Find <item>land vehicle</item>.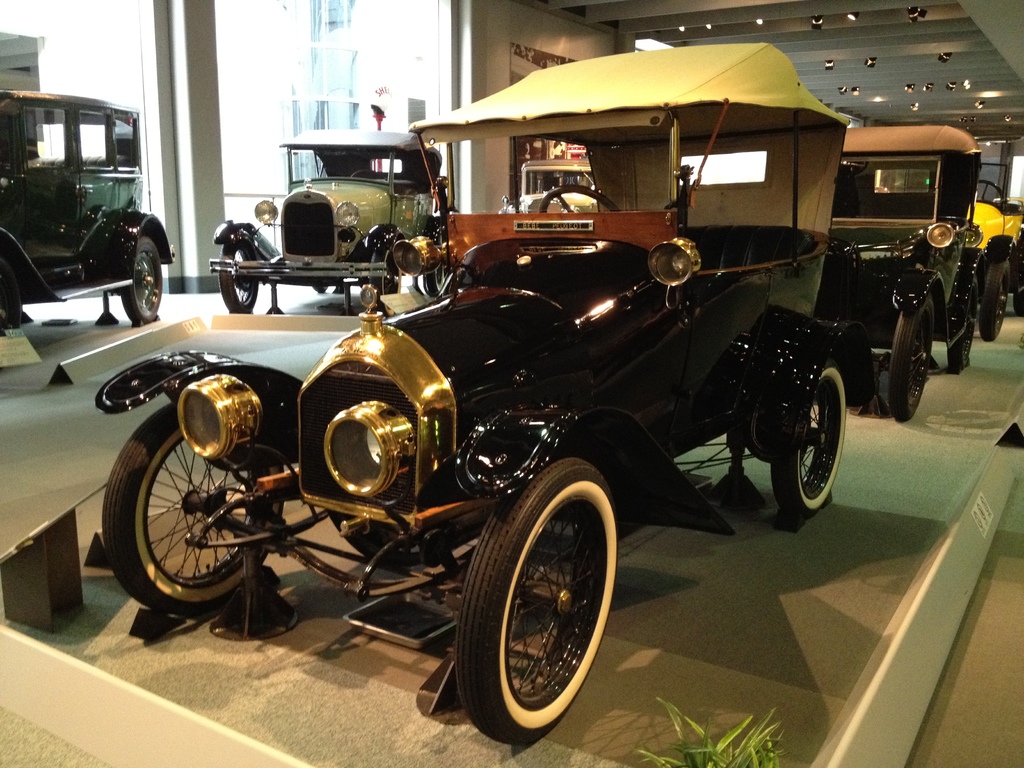
[814, 124, 988, 424].
